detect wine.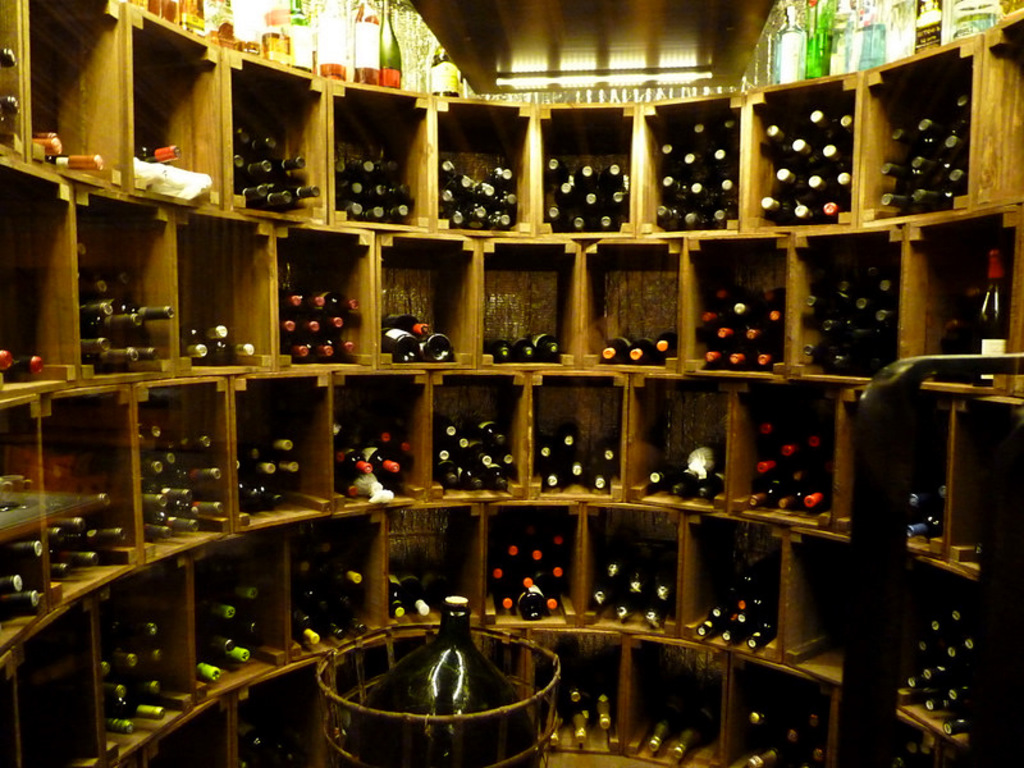
Detected at <box>0,96,19,111</box>.
